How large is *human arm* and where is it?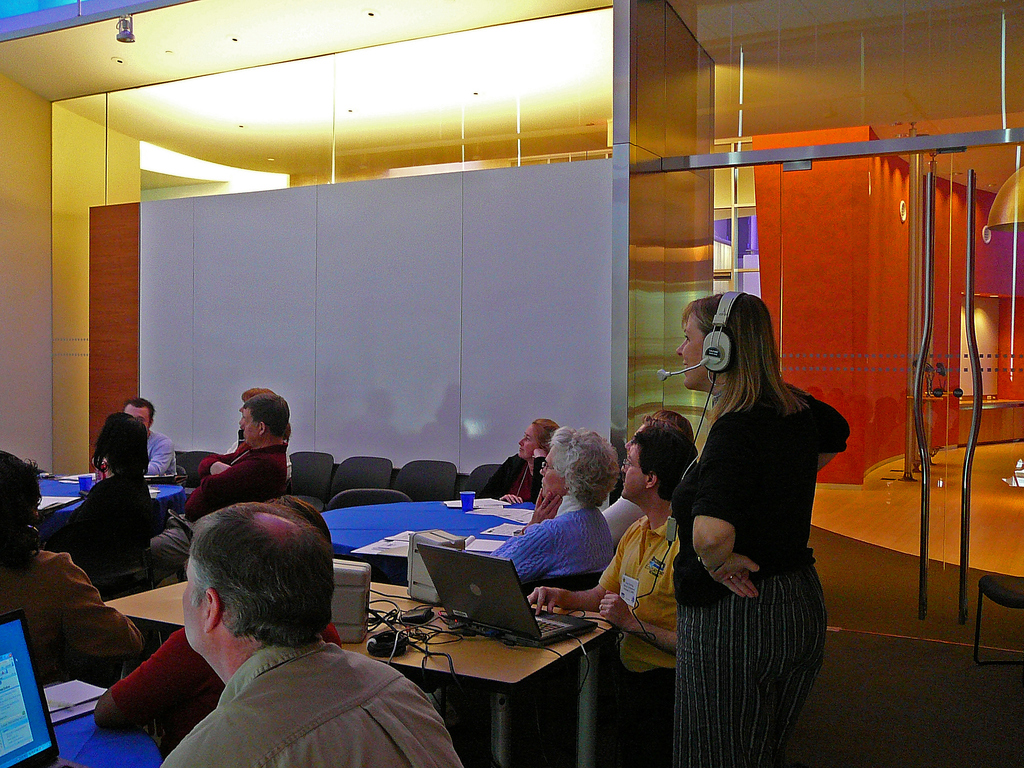
Bounding box: region(91, 632, 204, 728).
